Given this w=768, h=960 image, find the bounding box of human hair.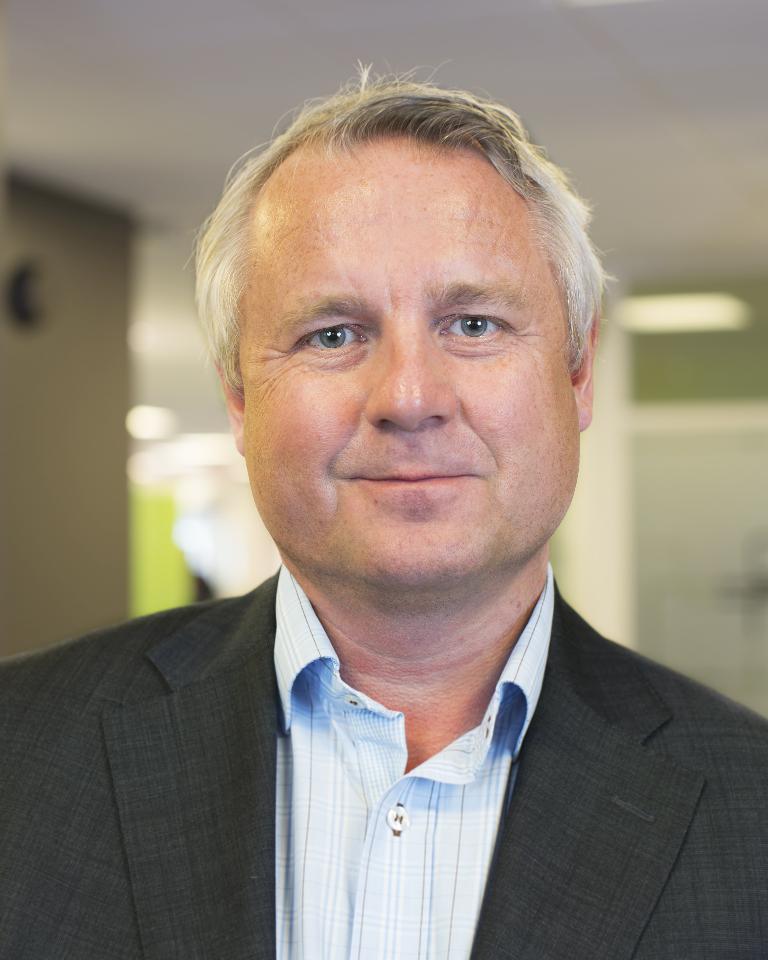
detection(184, 83, 598, 433).
